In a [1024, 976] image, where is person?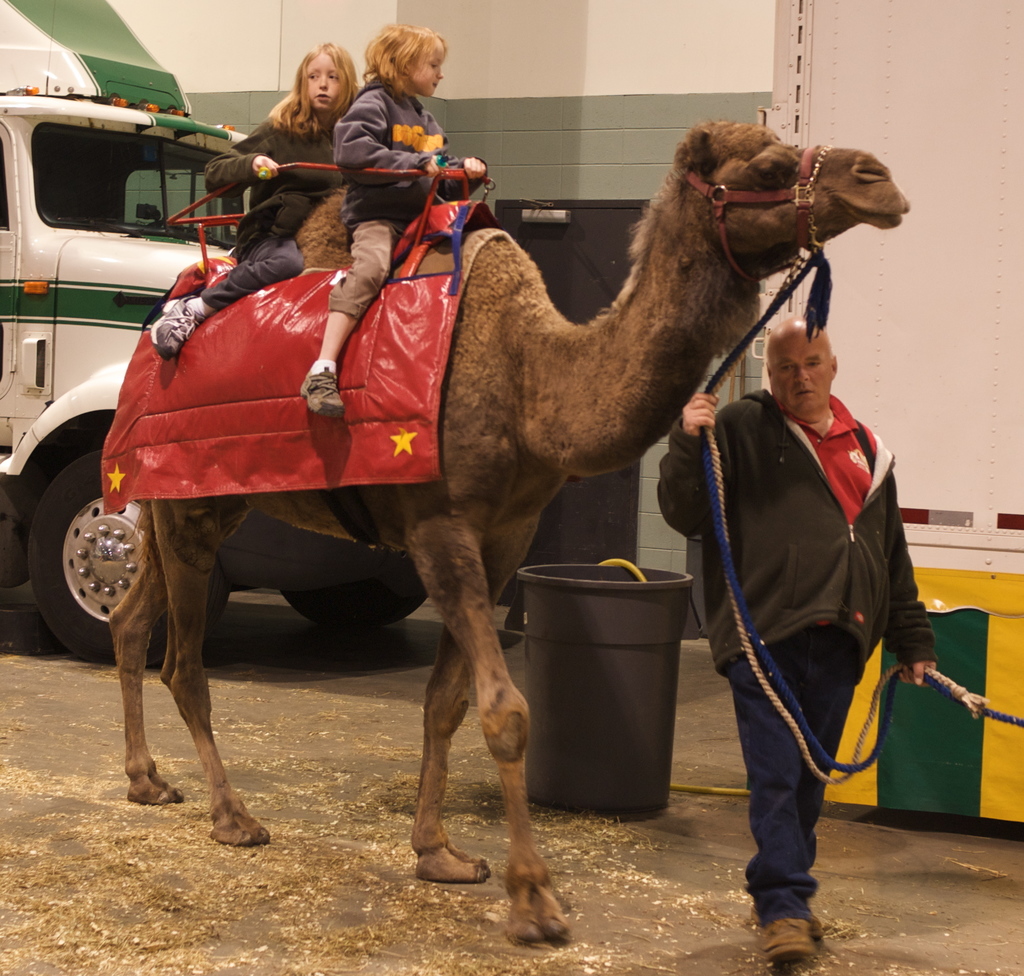
crop(658, 221, 930, 940).
